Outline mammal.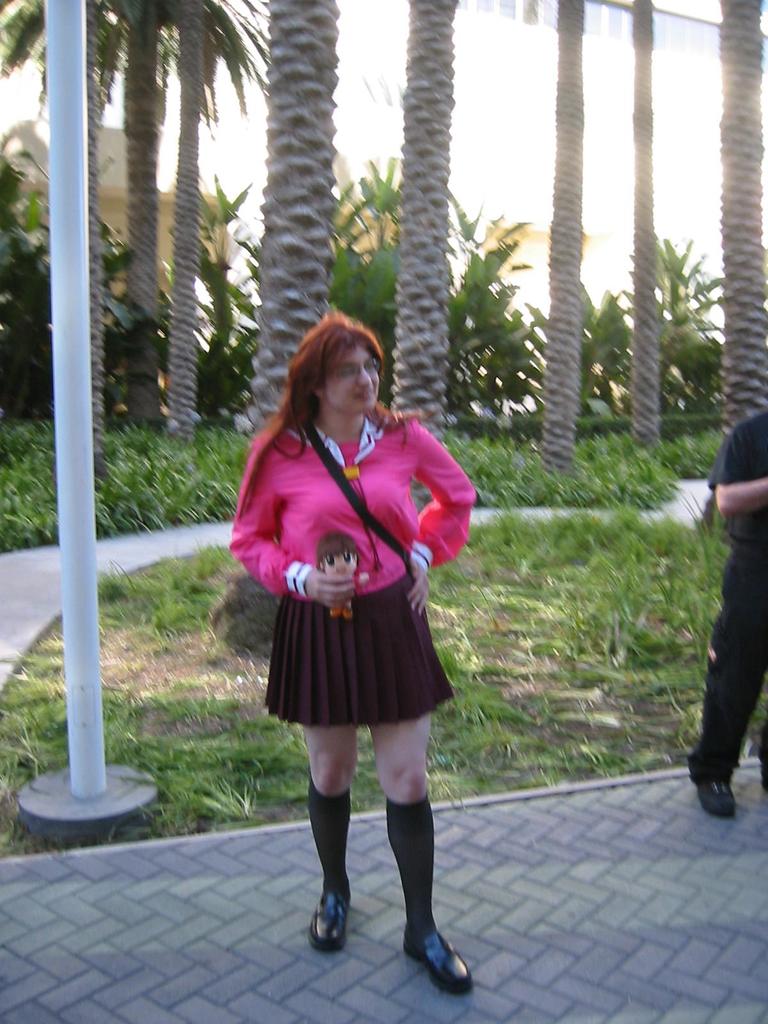
Outline: box=[682, 412, 767, 813].
